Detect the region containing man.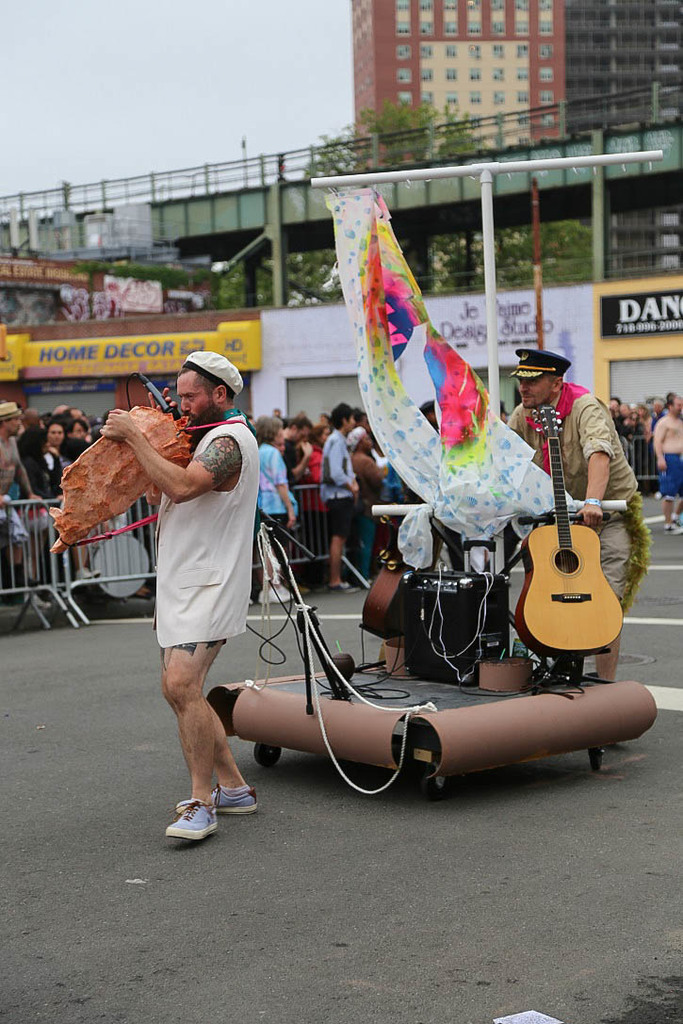
{"x1": 626, "y1": 398, "x2": 652, "y2": 484}.
